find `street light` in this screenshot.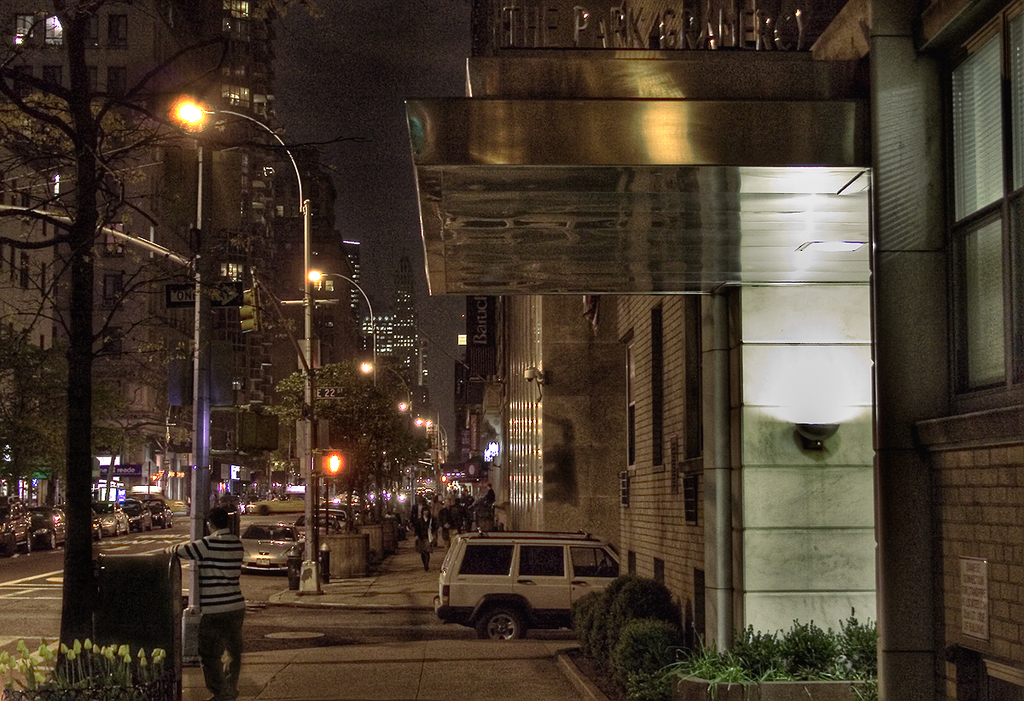
The bounding box for `street light` is [left=357, top=358, right=415, bottom=429].
